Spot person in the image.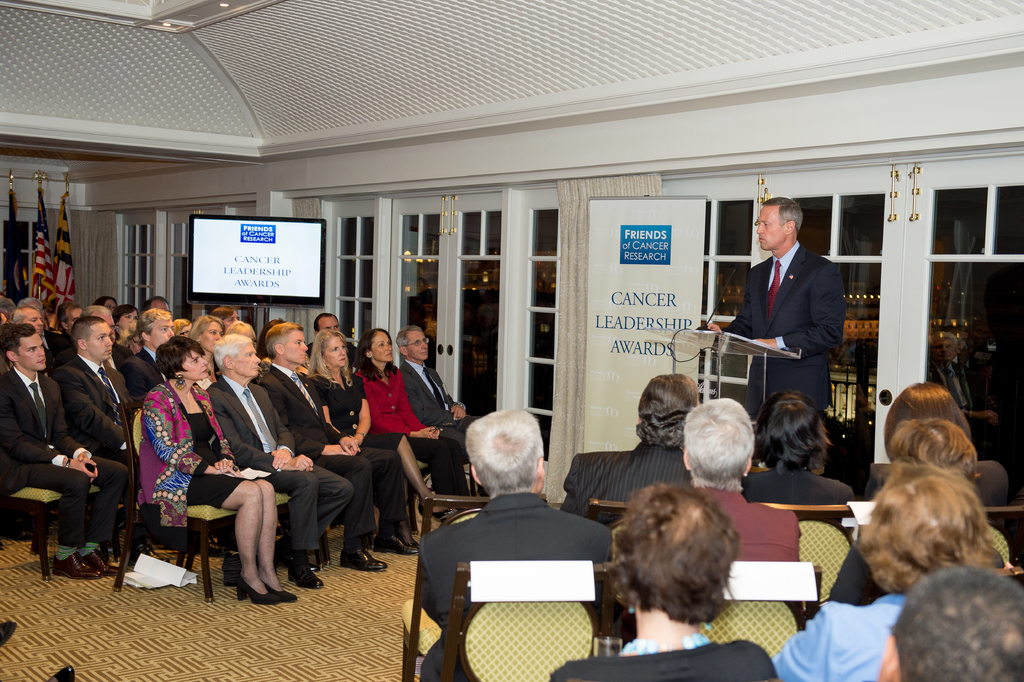
person found at Rect(873, 372, 1014, 521).
